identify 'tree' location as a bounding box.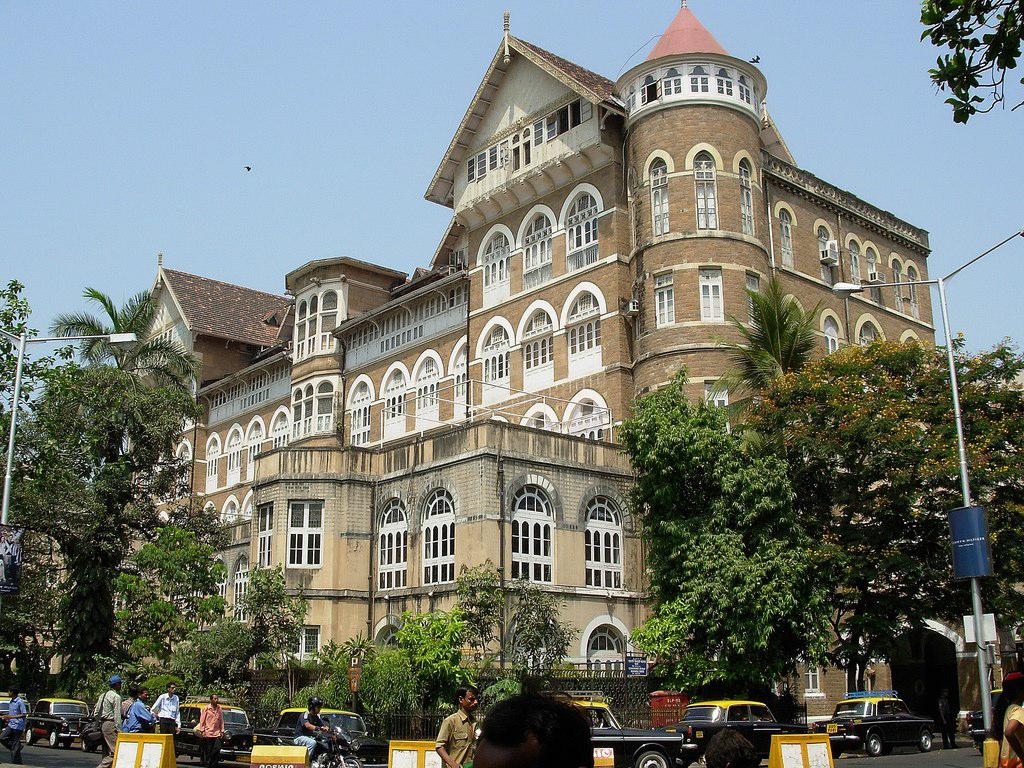
{"left": 219, "top": 569, "right": 308, "bottom": 719}.
